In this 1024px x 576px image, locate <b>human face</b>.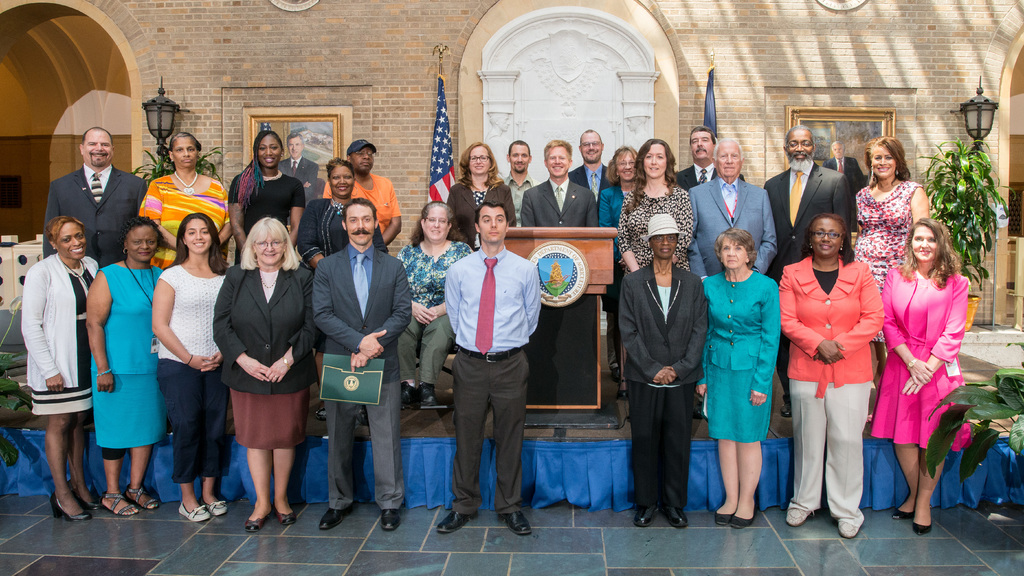
Bounding box: 425, 205, 446, 240.
